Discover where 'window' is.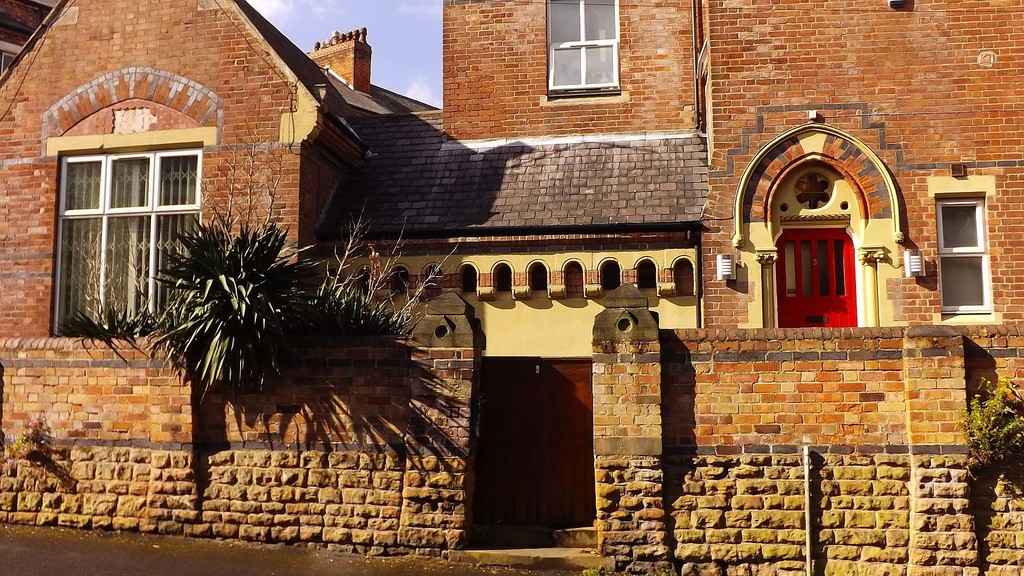
Discovered at 553/8/627/90.
